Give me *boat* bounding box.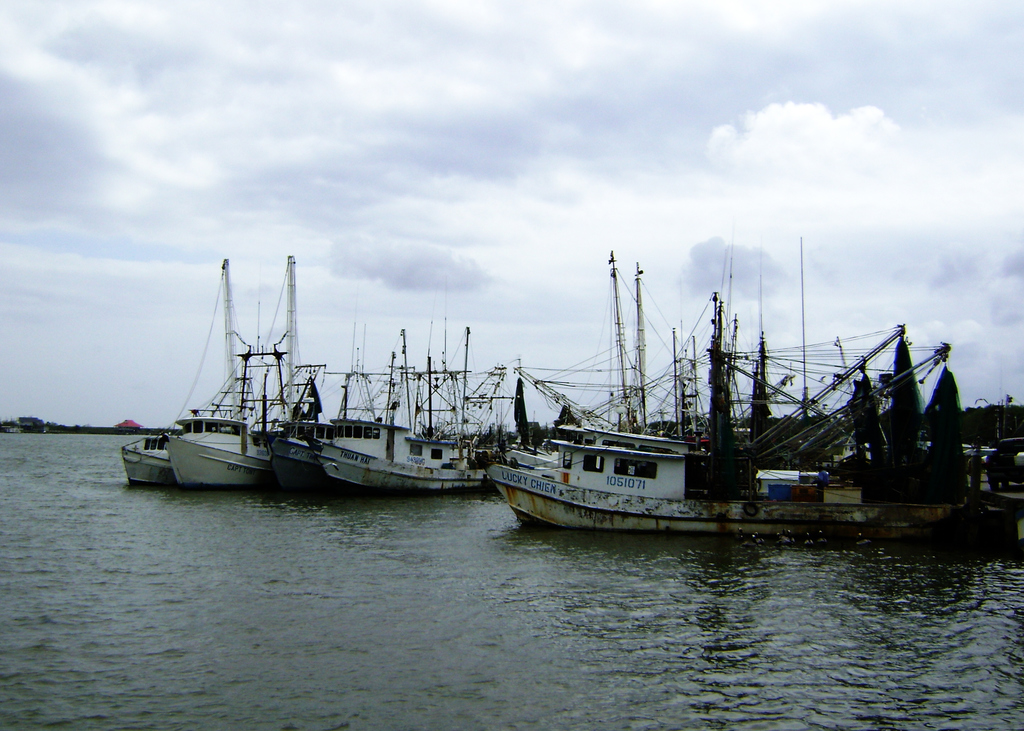
141:246:345:506.
